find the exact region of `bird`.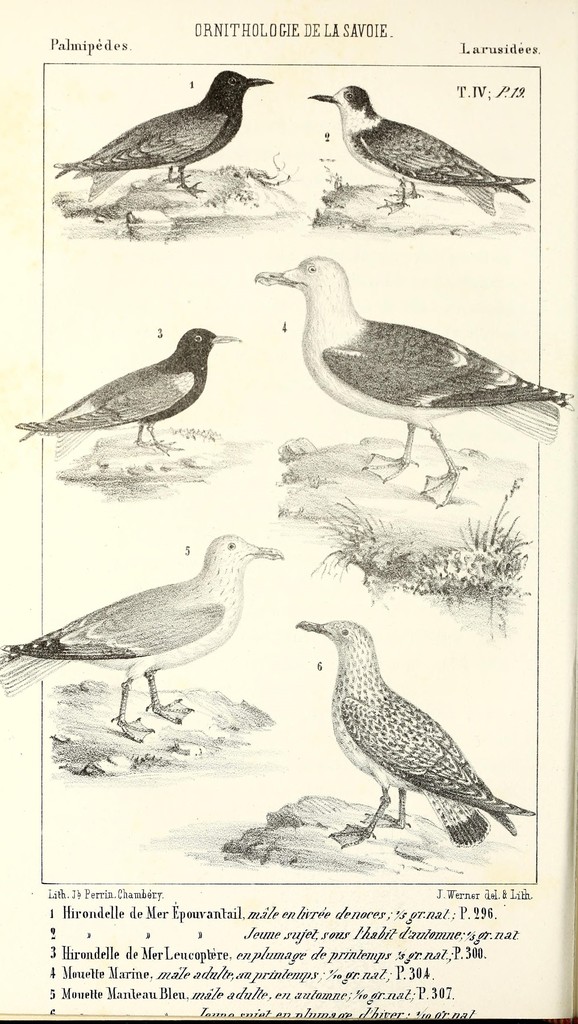
Exact region: [306, 85, 538, 216].
